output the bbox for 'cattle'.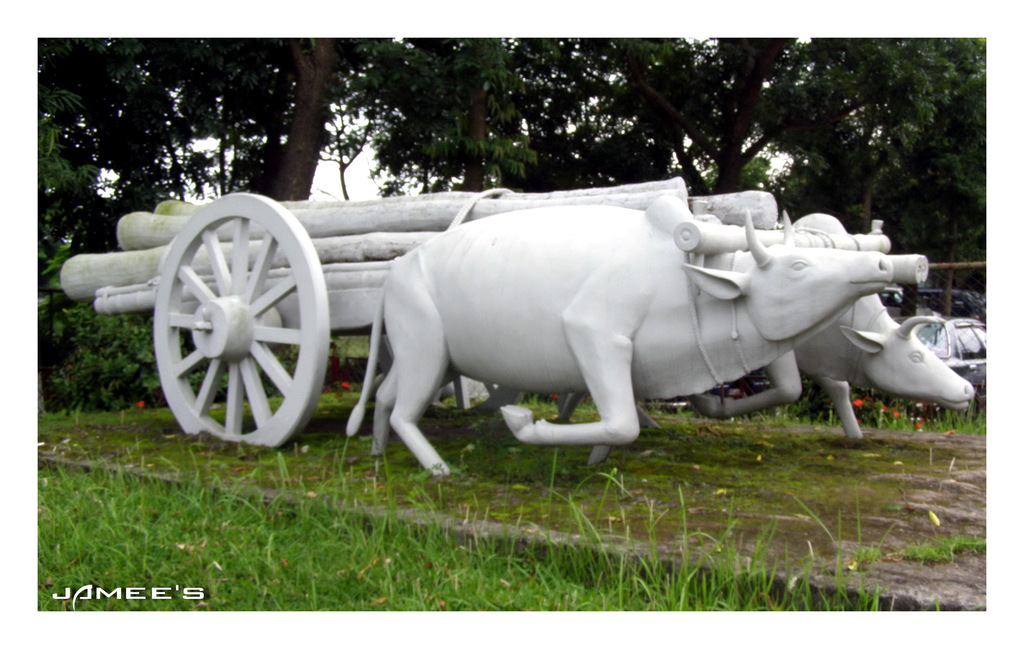
x1=344, y1=197, x2=883, y2=483.
